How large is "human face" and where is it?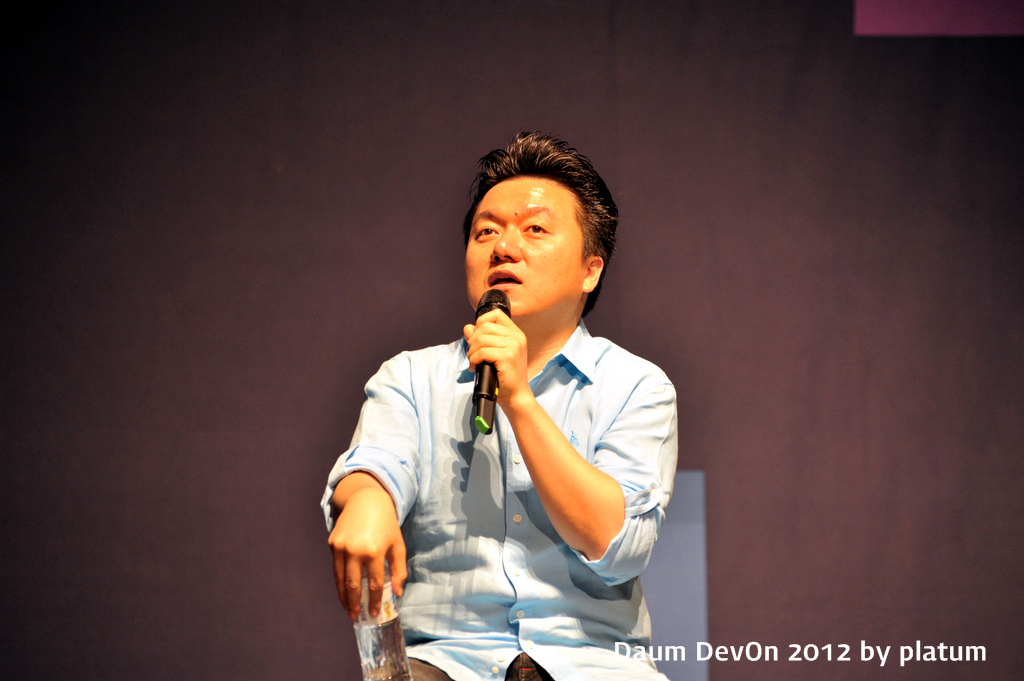
Bounding box: l=462, t=174, r=589, b=319.
